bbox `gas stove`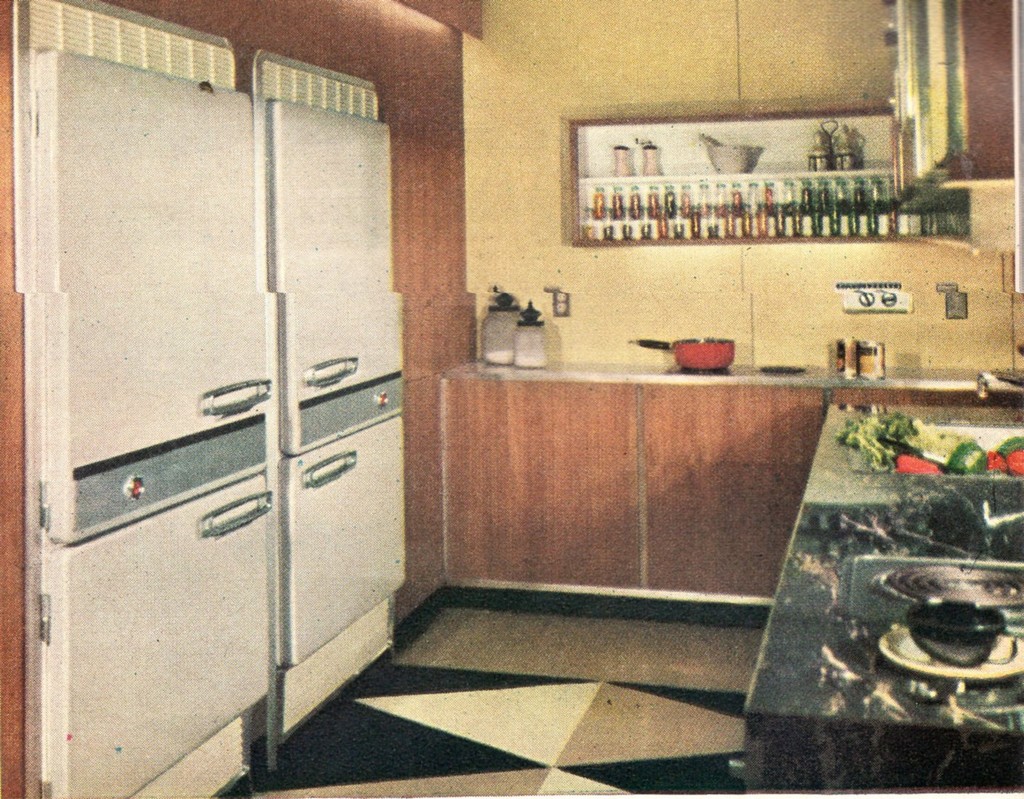
locate(840, 551, 1023, 622)
